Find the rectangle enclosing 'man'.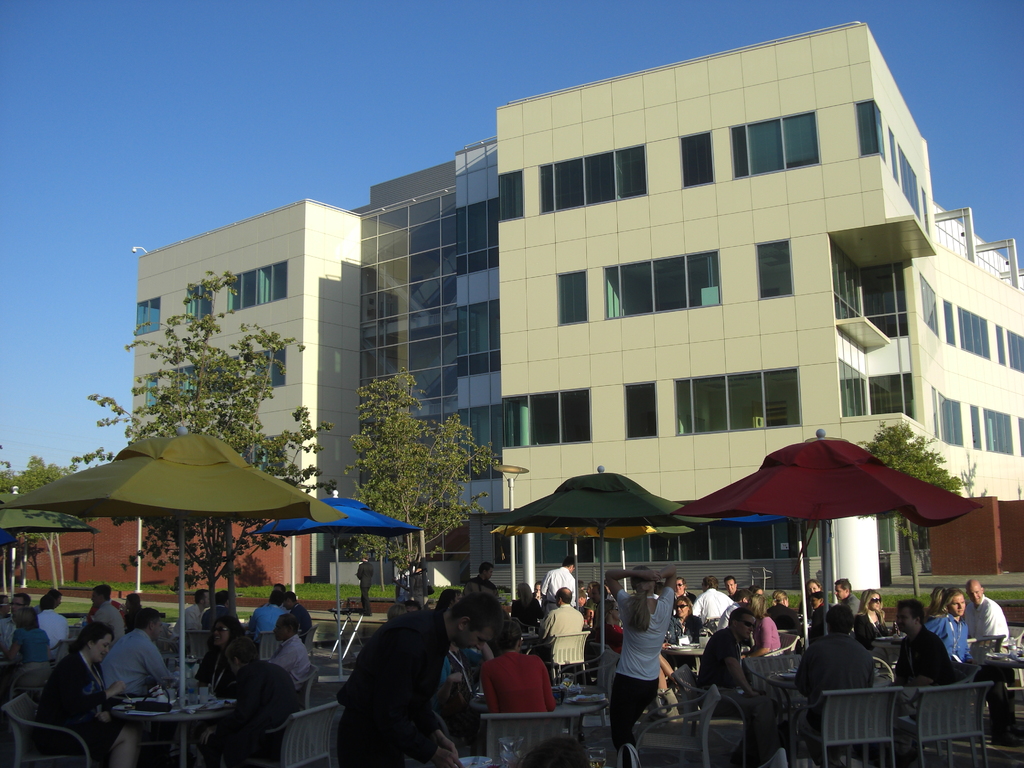
{"x1": 931, "y1": 588, "x2": 973, "y2": 670}.
